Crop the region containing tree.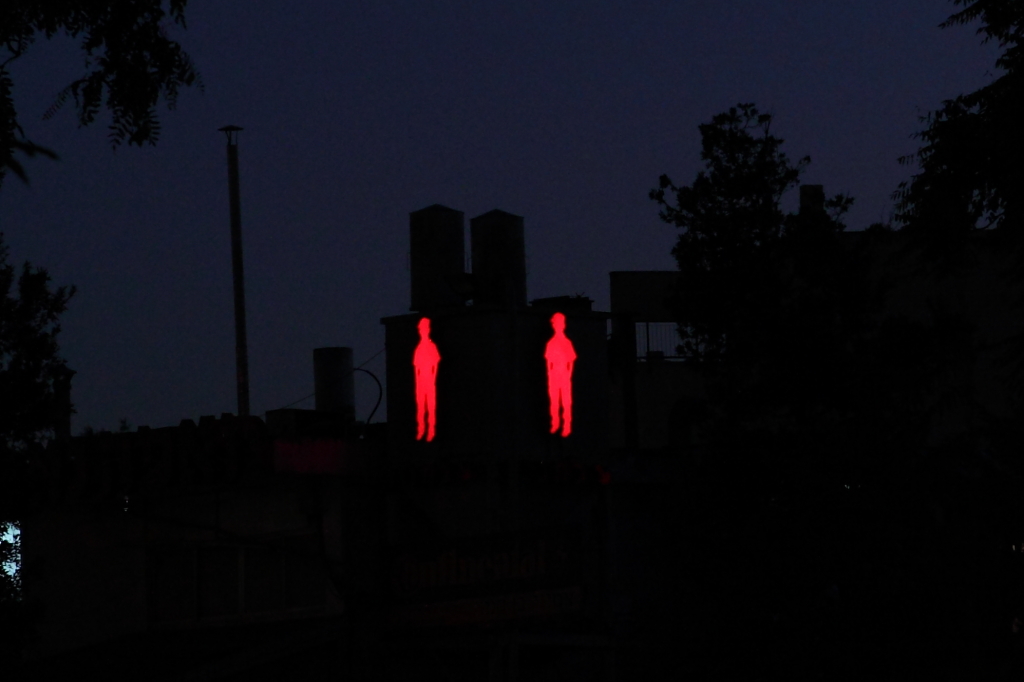
Crop region: select_region(894, 0, 1023, 454).
